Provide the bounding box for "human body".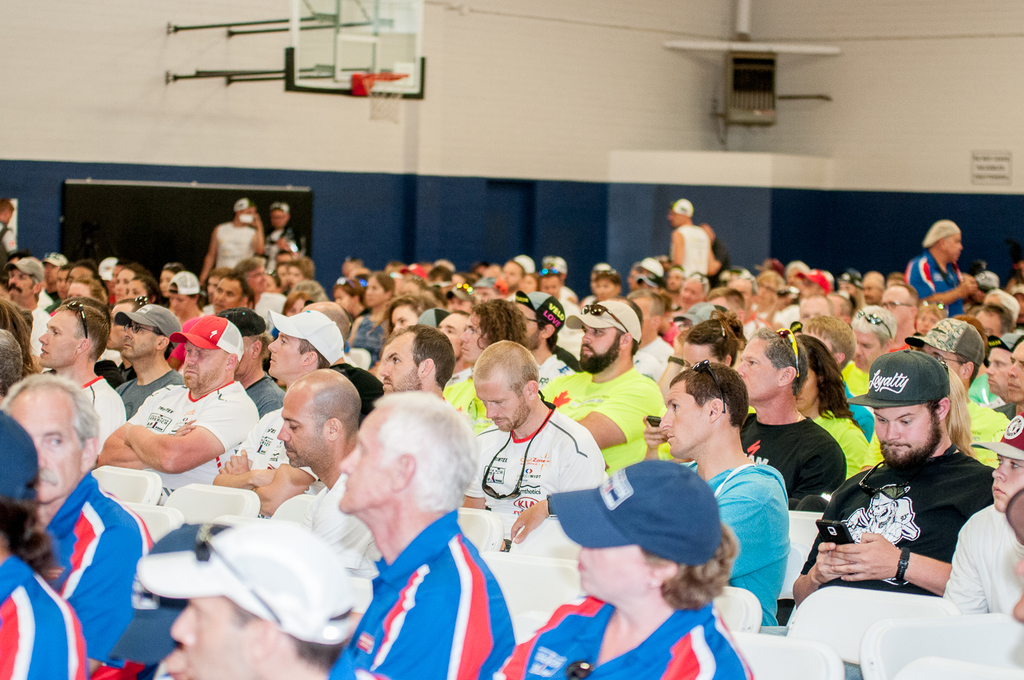
[199,197,268,277].
